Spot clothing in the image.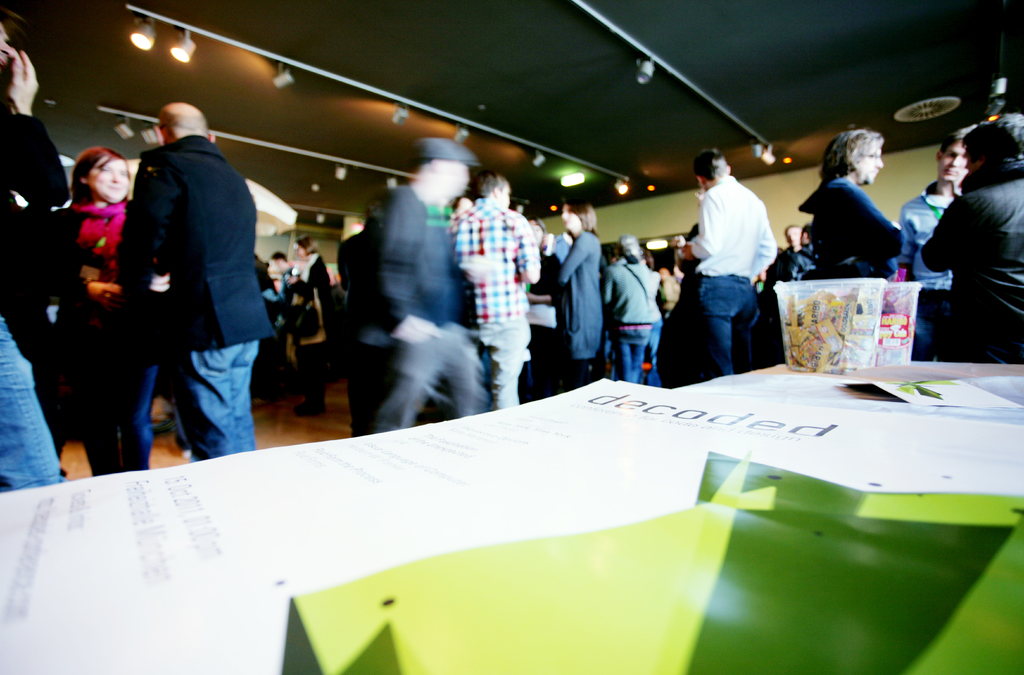
clothing found at x1=908, y1=189, x2=966, y2=284.
